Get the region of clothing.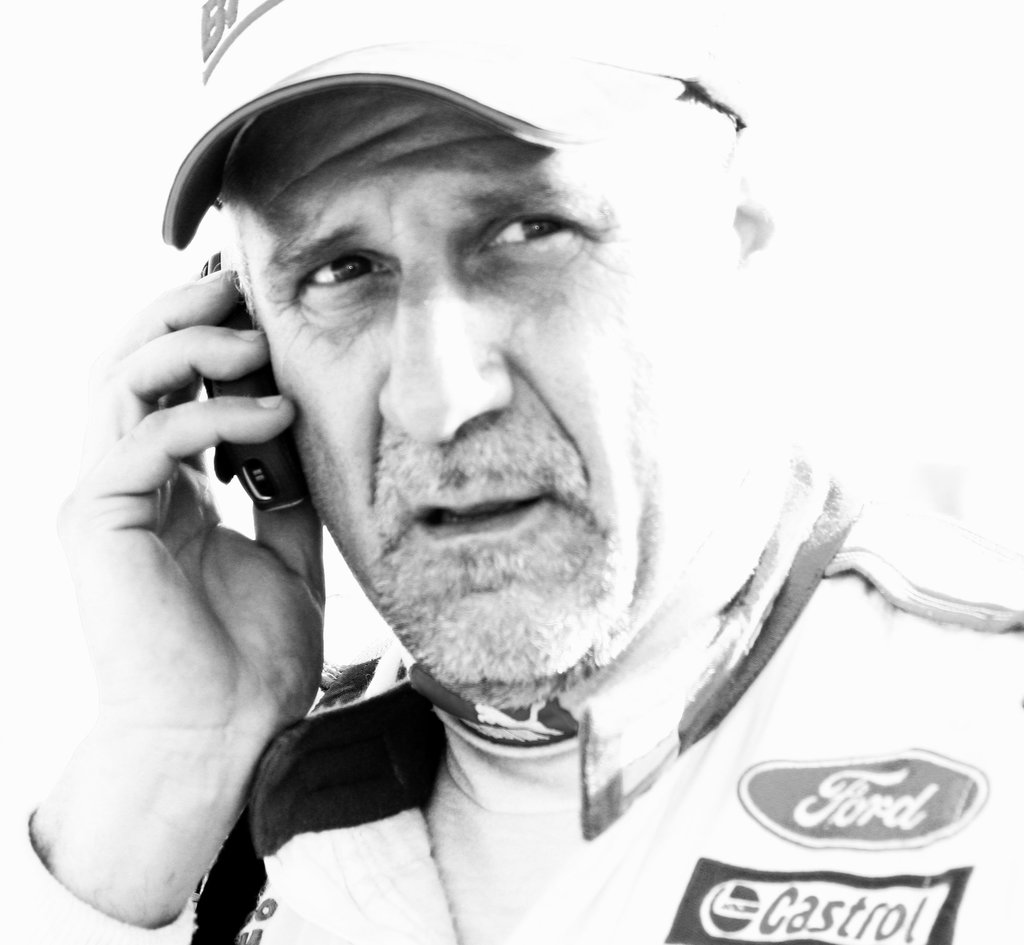
(left=1, top=455, right=1023, bottom=943).
